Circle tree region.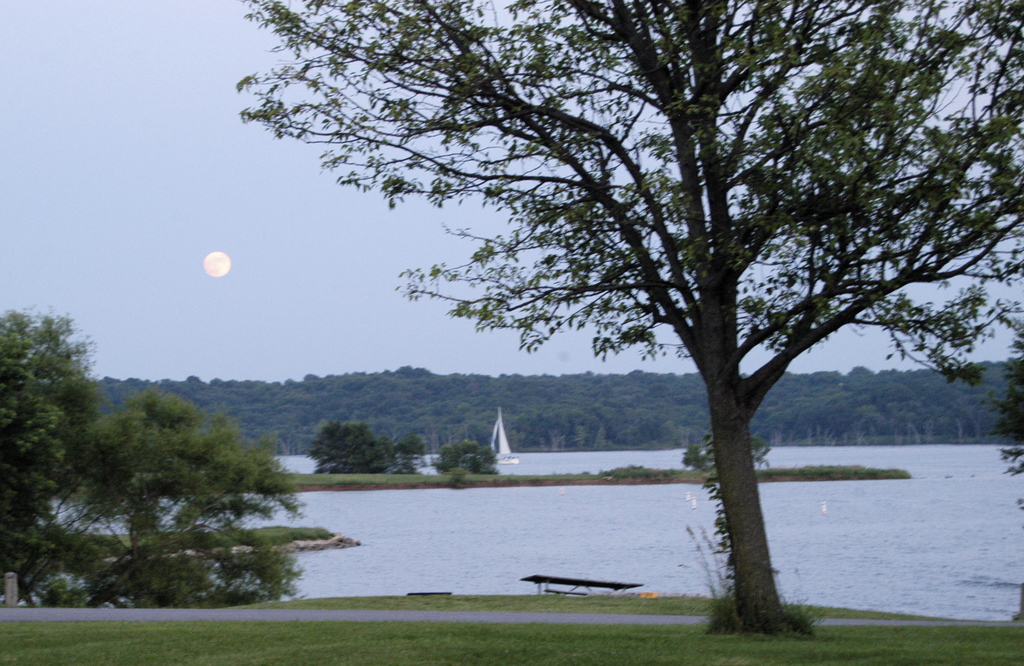
Region: <region>434, 427, 509, 481</region>.
